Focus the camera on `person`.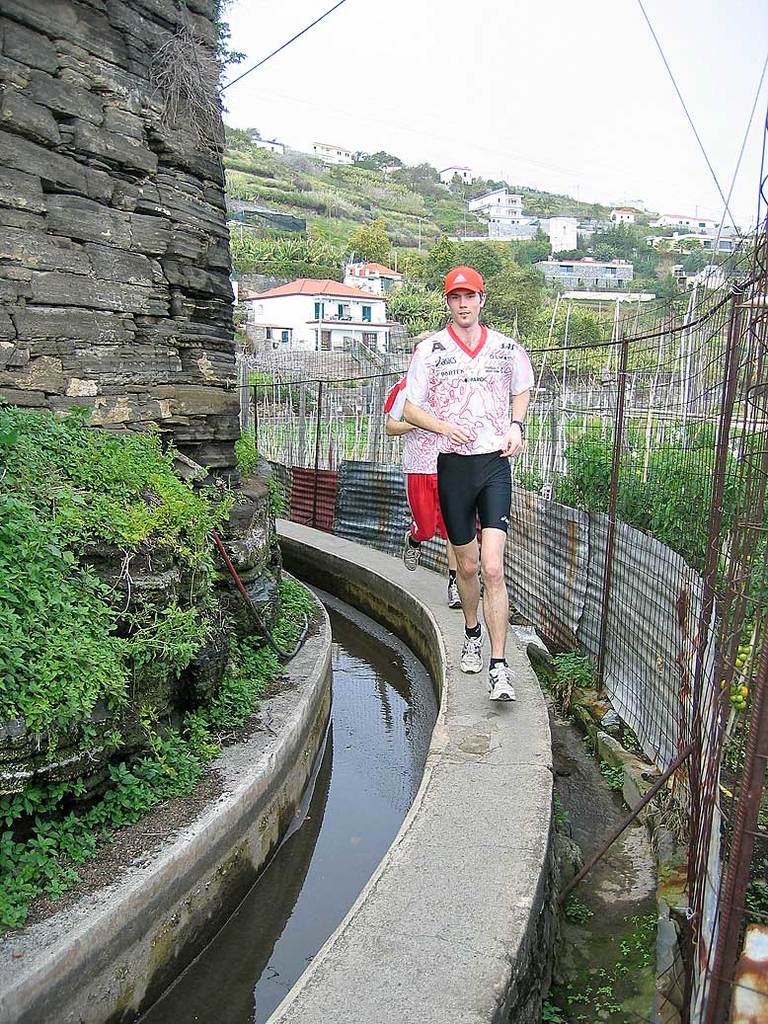
Focus region: region(406, 266, 540, 709).
